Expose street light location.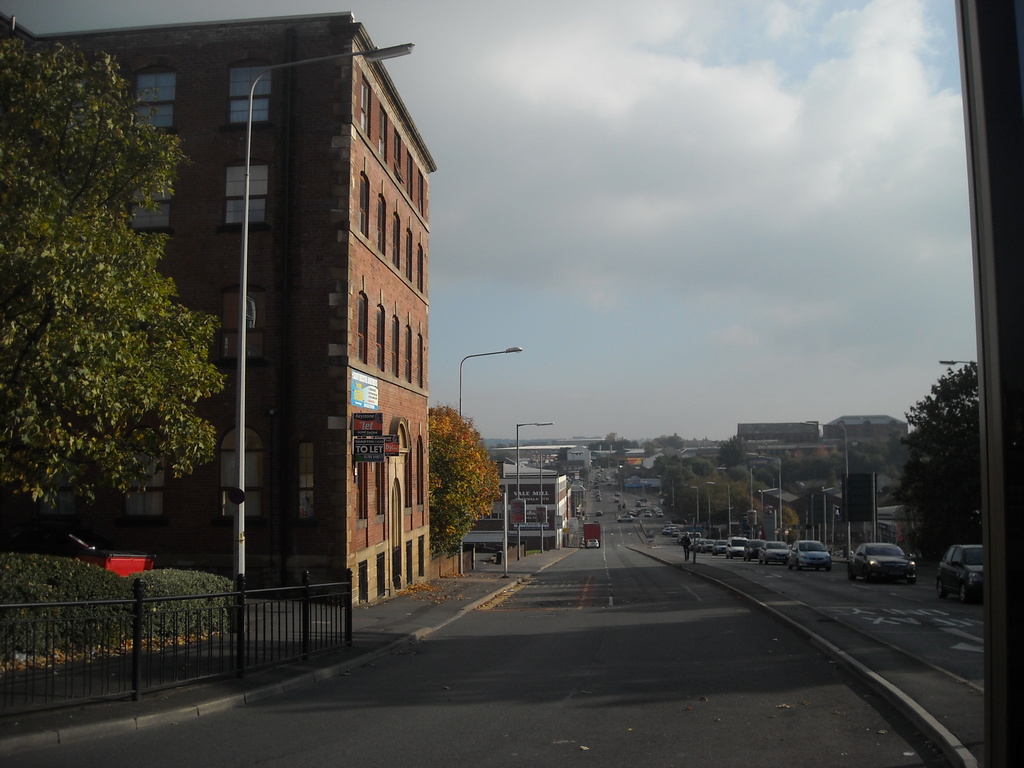
Exposed at l=705, t=479, r=733, b=538.
